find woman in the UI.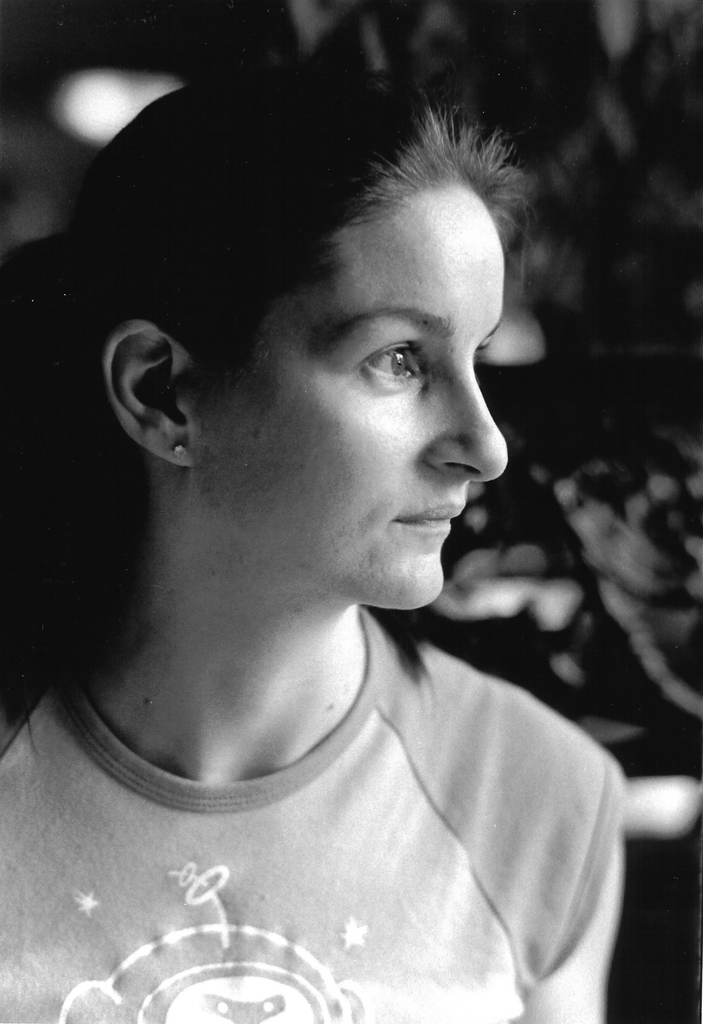
UI element at left=62, top=31, right=613, bottom=951.
